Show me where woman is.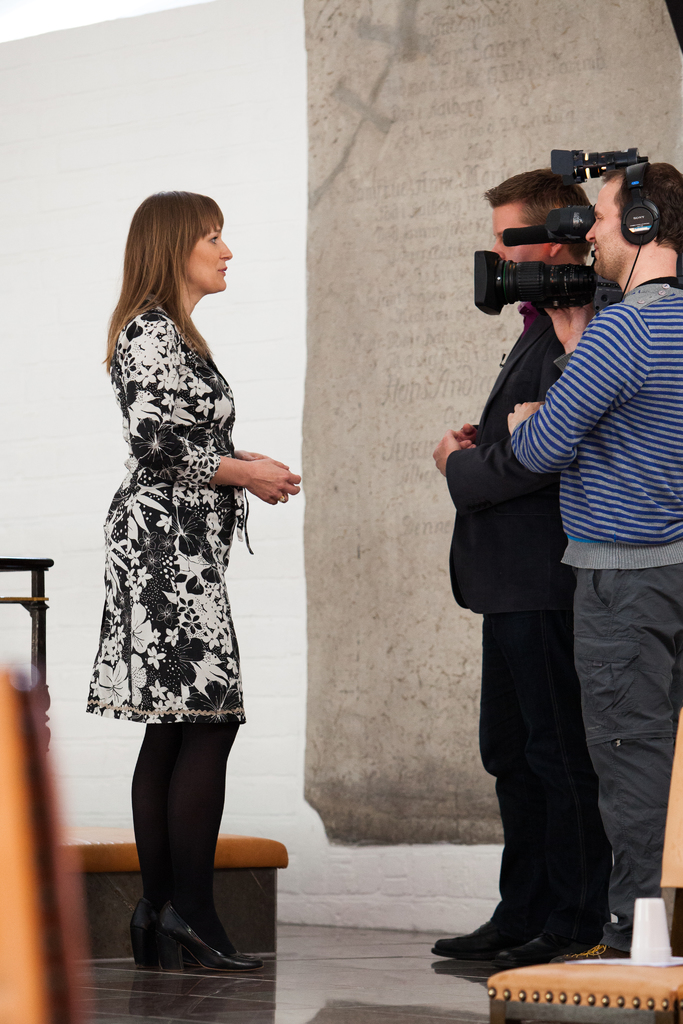
woman is at locate(71, 195, 293, 986).
